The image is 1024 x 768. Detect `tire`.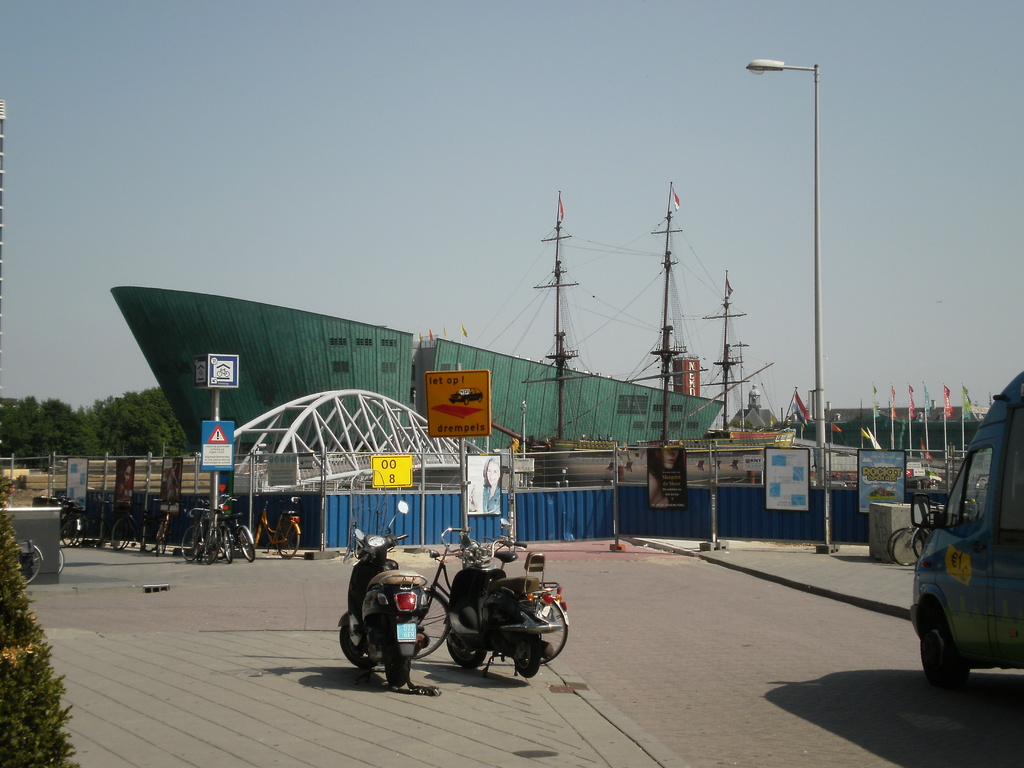
Detection: crop(57, 546, 67, 571).
